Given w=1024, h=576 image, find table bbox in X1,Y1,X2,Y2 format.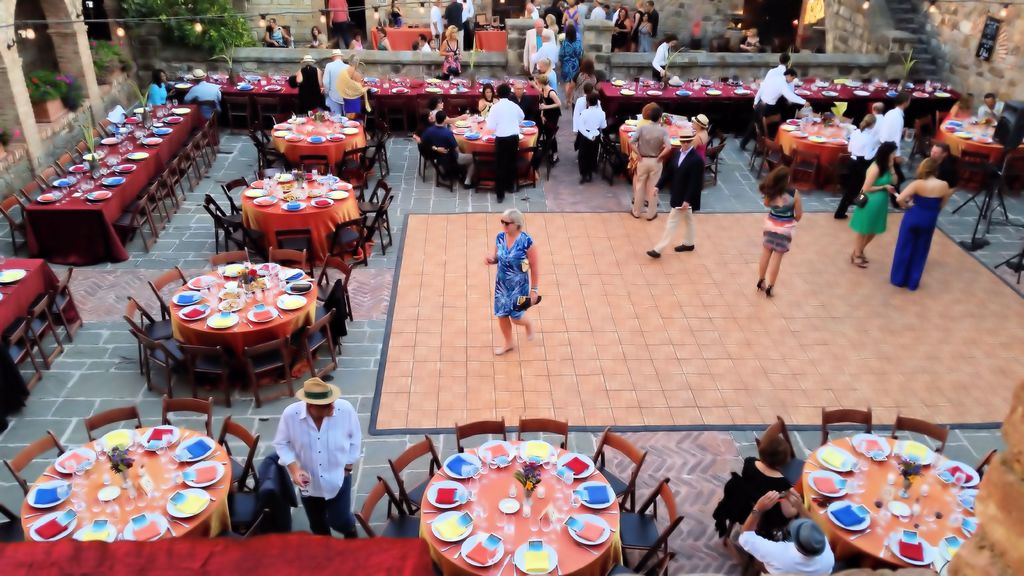
932,114,1021,180.
